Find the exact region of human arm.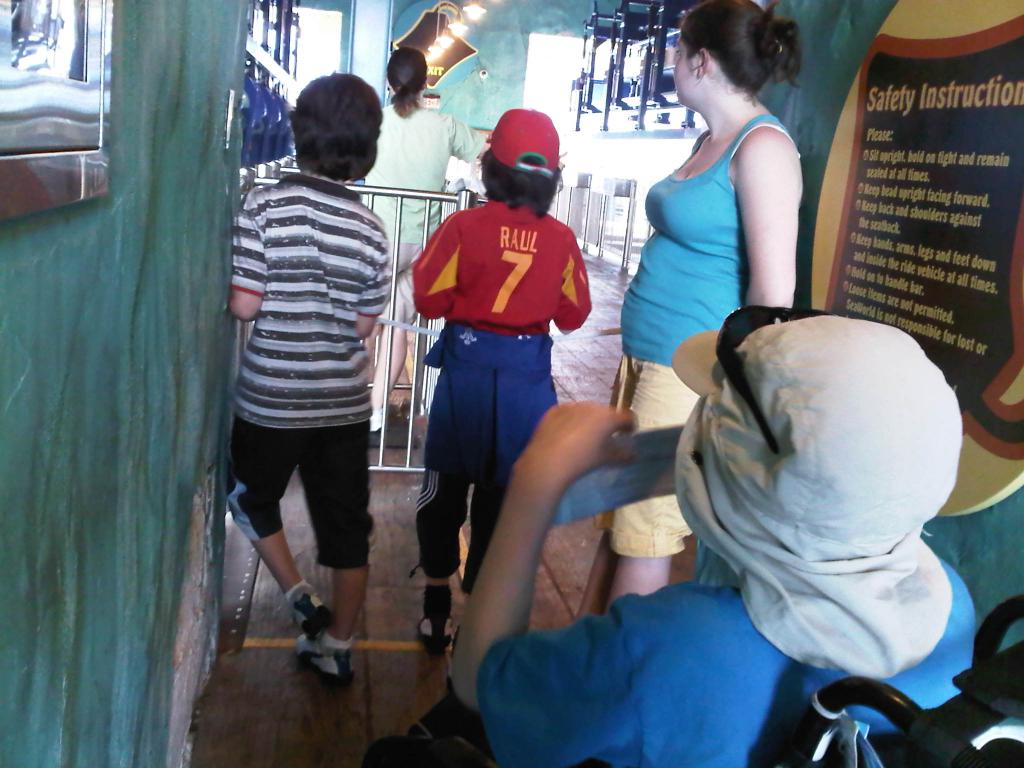
Exact region: [717, 88, 824, 340].
